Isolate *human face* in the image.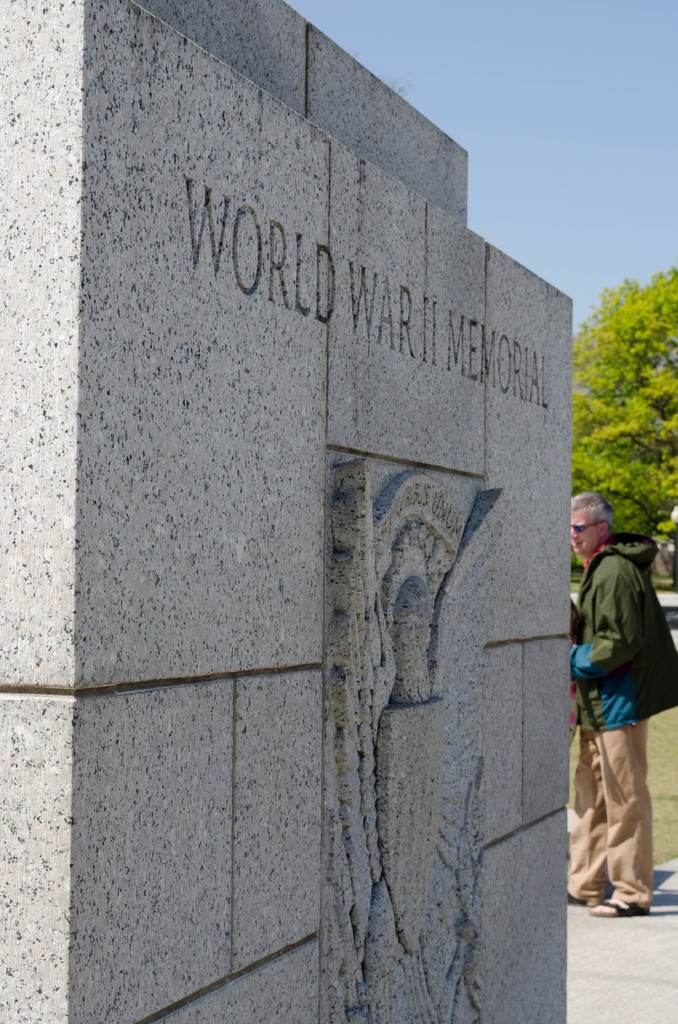
Isolated region: 570 509 600 554.
